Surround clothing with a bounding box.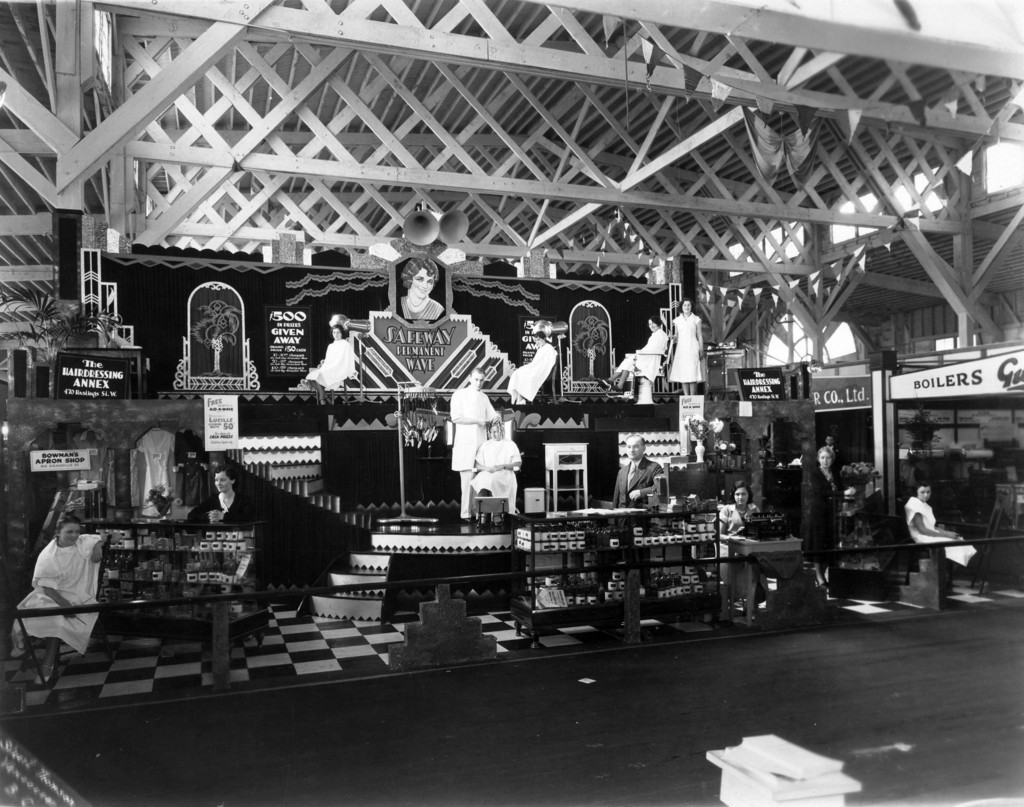
188:490:254:525.
